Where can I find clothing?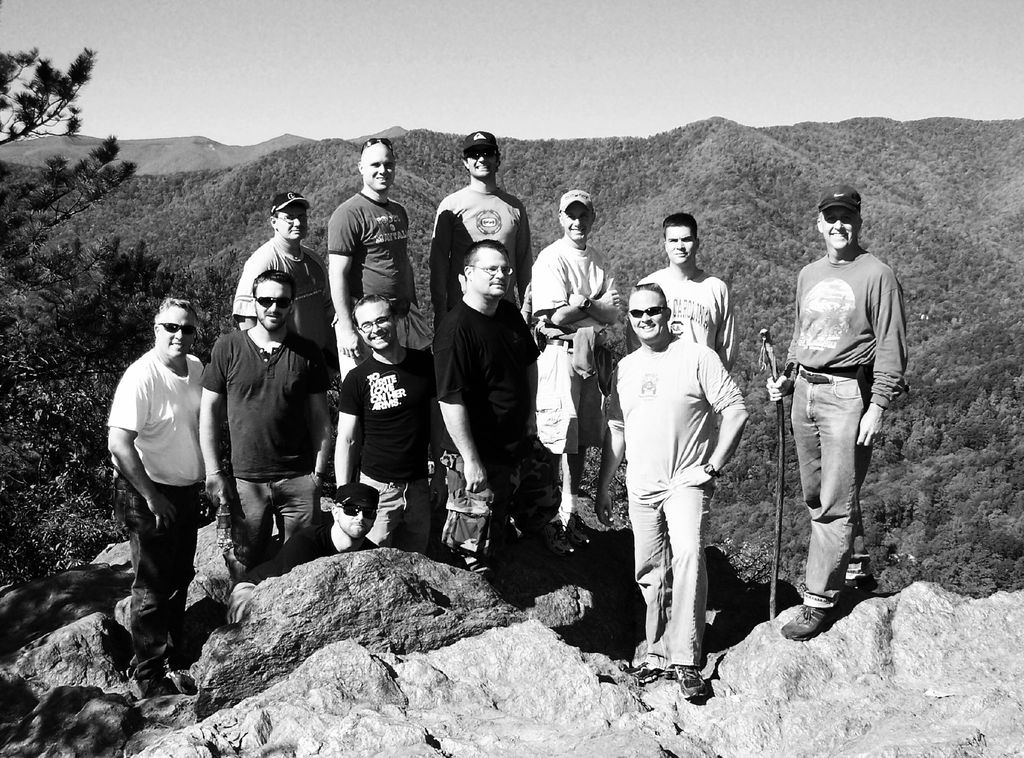
You can find it at box=[339, 344, 438, 555].
